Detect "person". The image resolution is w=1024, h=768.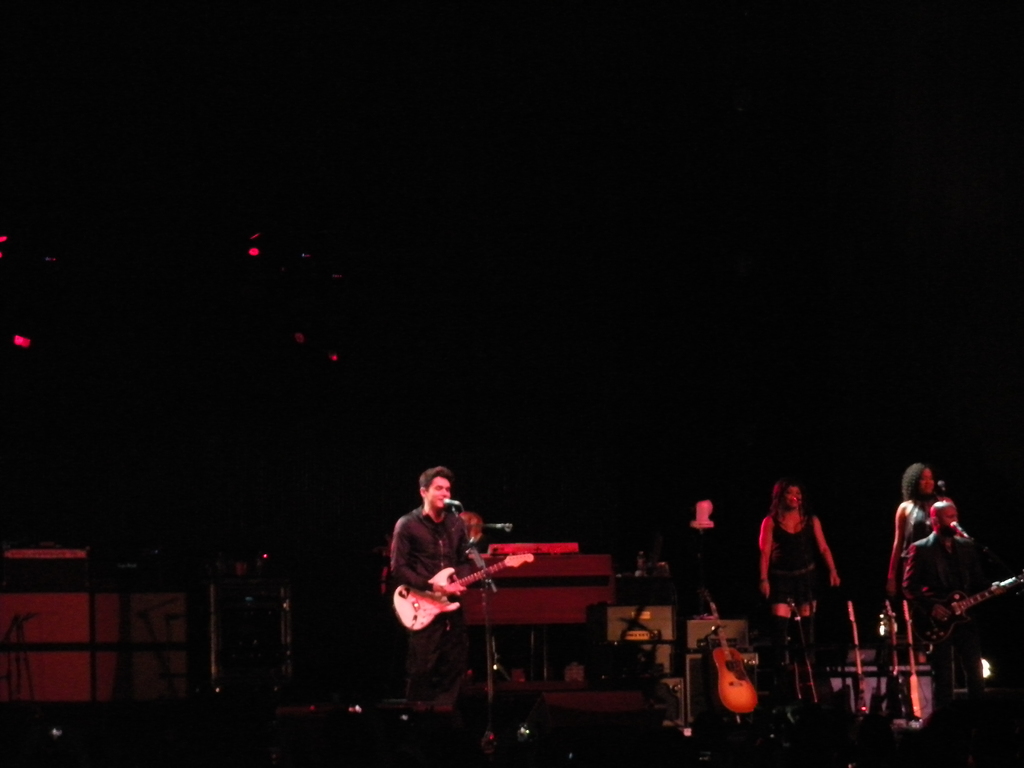
region(900, 508, 988, 716).
